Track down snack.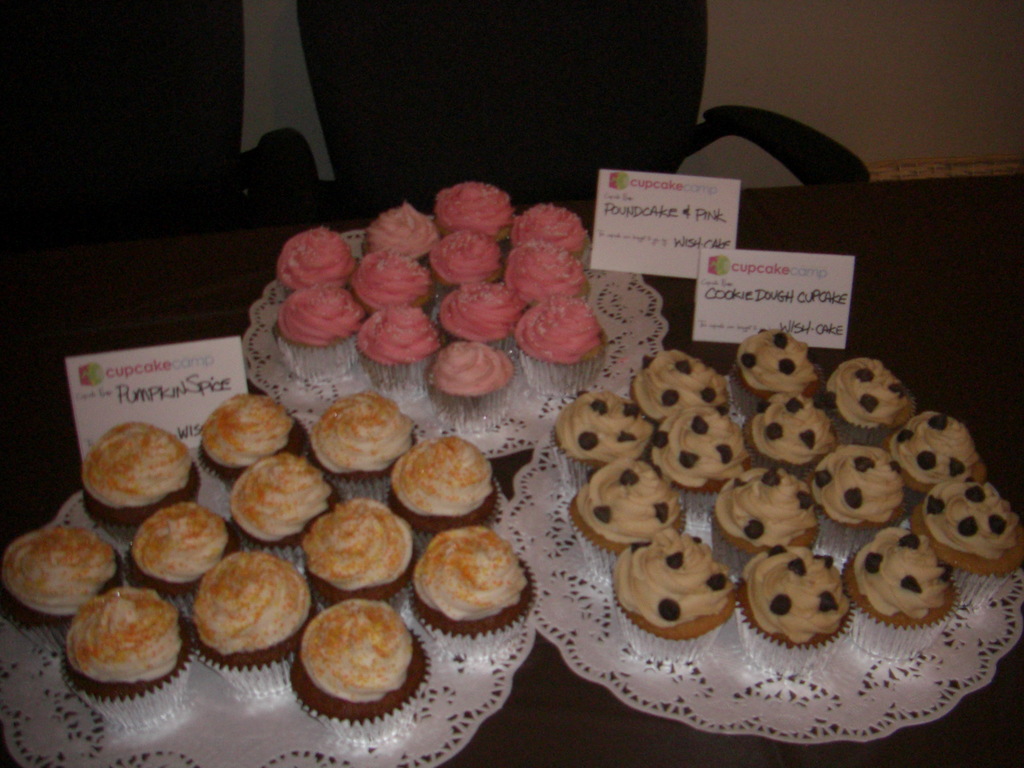
Tracked to <box>600,532,736,669</box>.
